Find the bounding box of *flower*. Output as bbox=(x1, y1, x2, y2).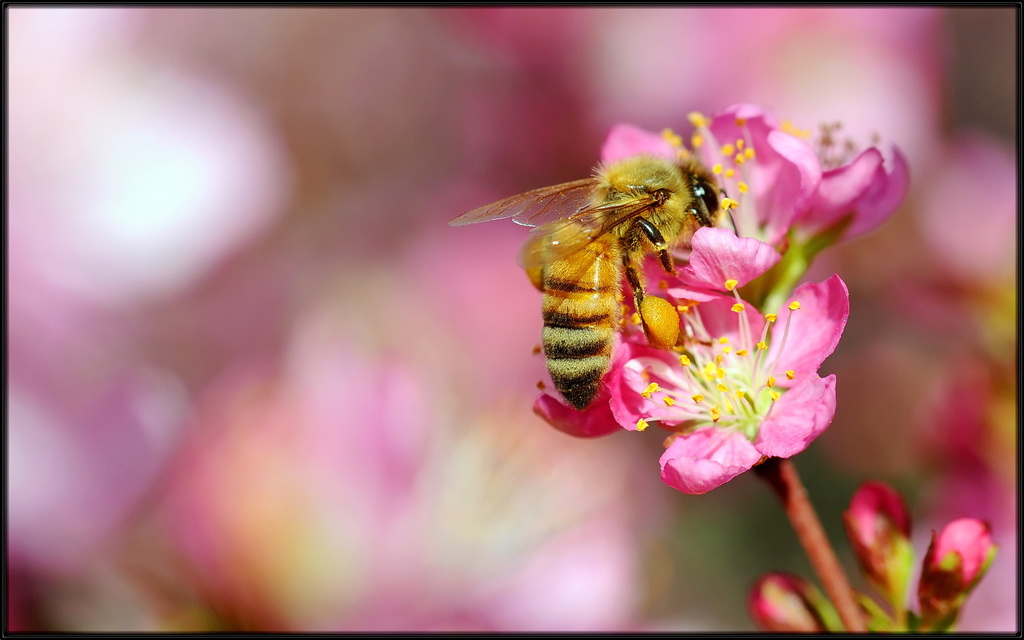
bbox=(640, 250, 849, 509).
